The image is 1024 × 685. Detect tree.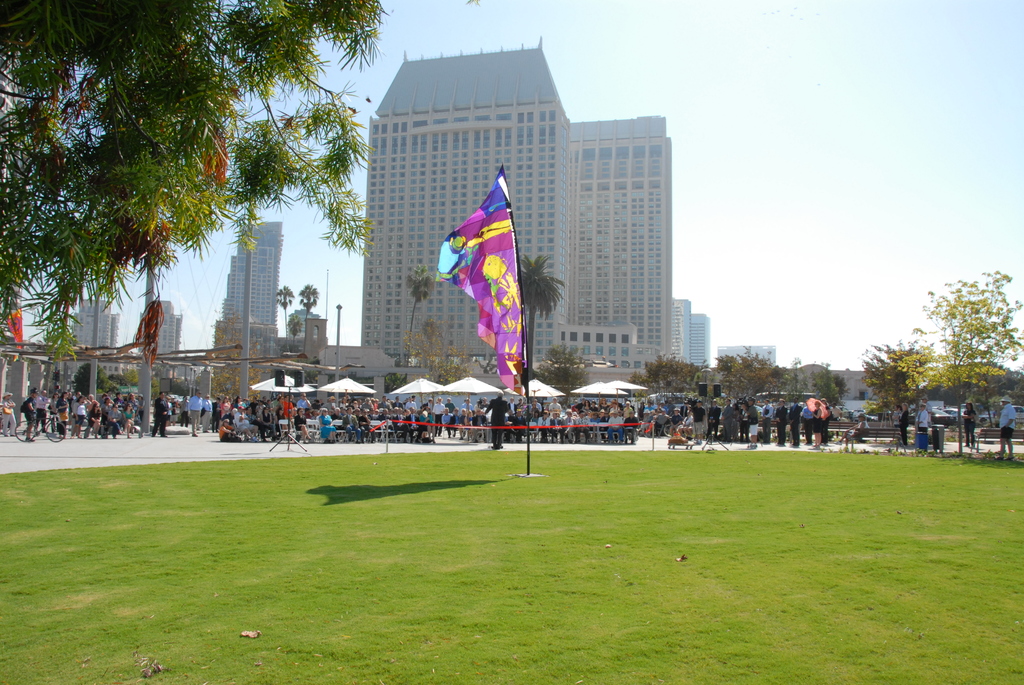
Detection: {"left": 0, "top": 0, "right": 390, "bottom": 365}.
